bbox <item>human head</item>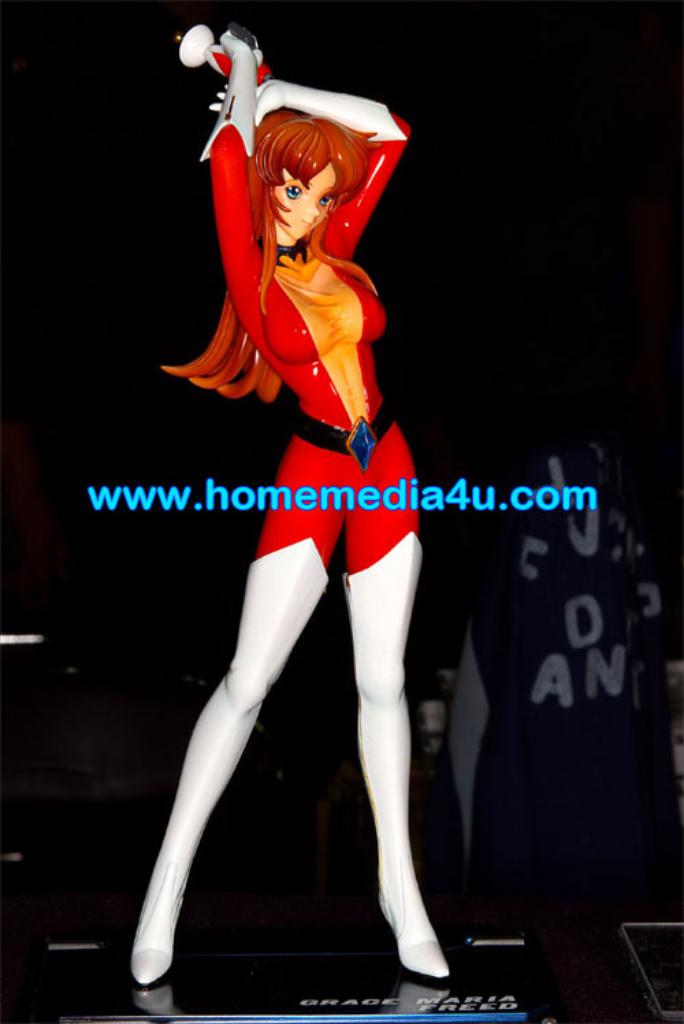
select_region(250, 104, 369, 245)
